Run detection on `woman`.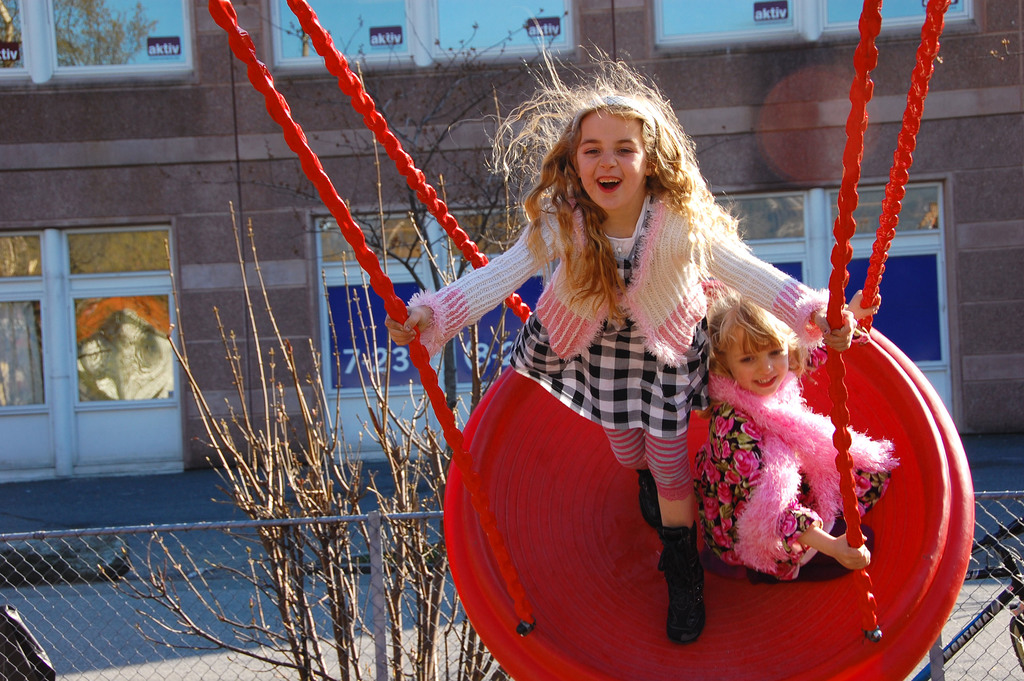
Result: {"x1": 422, "y1": 77, "x2": 867, "y2": 656}.
